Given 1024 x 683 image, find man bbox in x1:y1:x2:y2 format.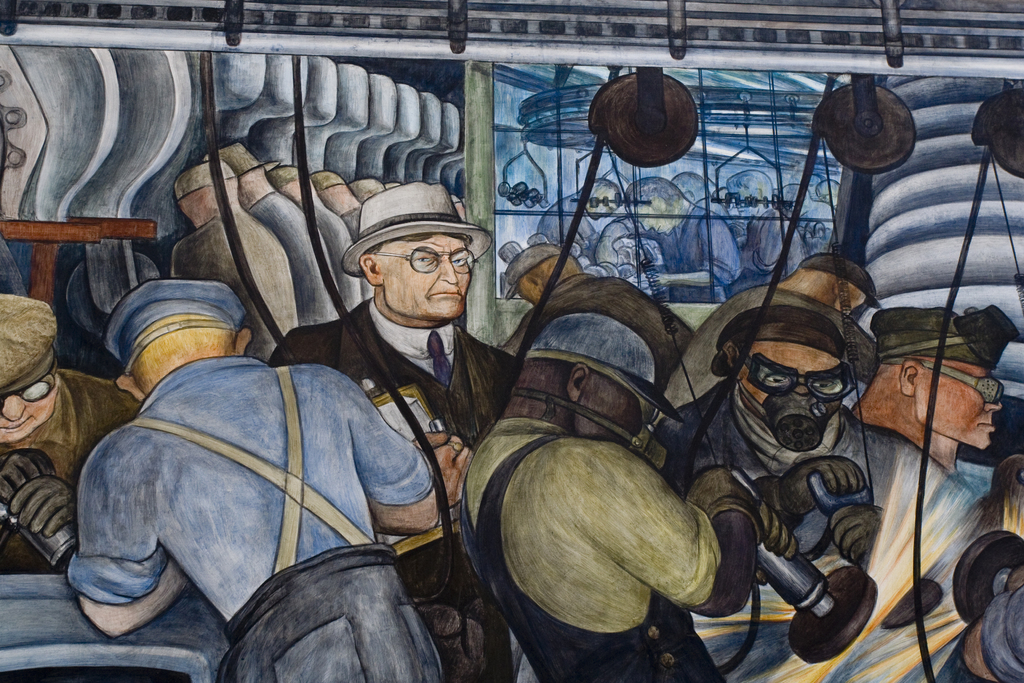
725:169:808:286.
